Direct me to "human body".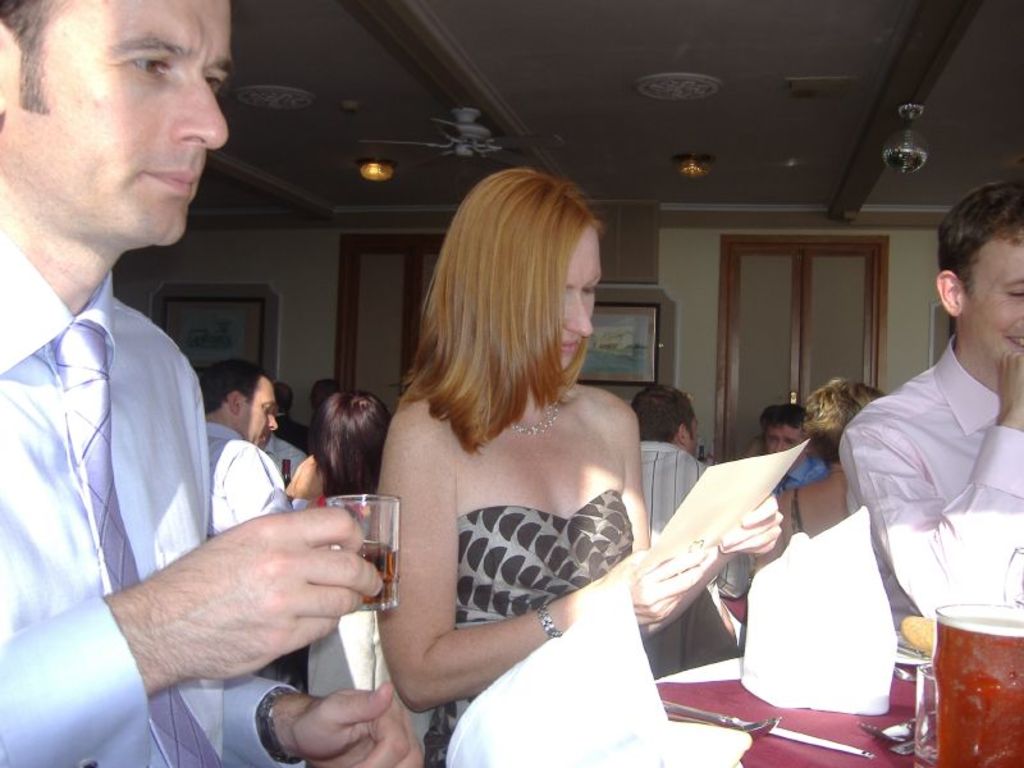
Direction: <box>0,0,419,767</box>.
